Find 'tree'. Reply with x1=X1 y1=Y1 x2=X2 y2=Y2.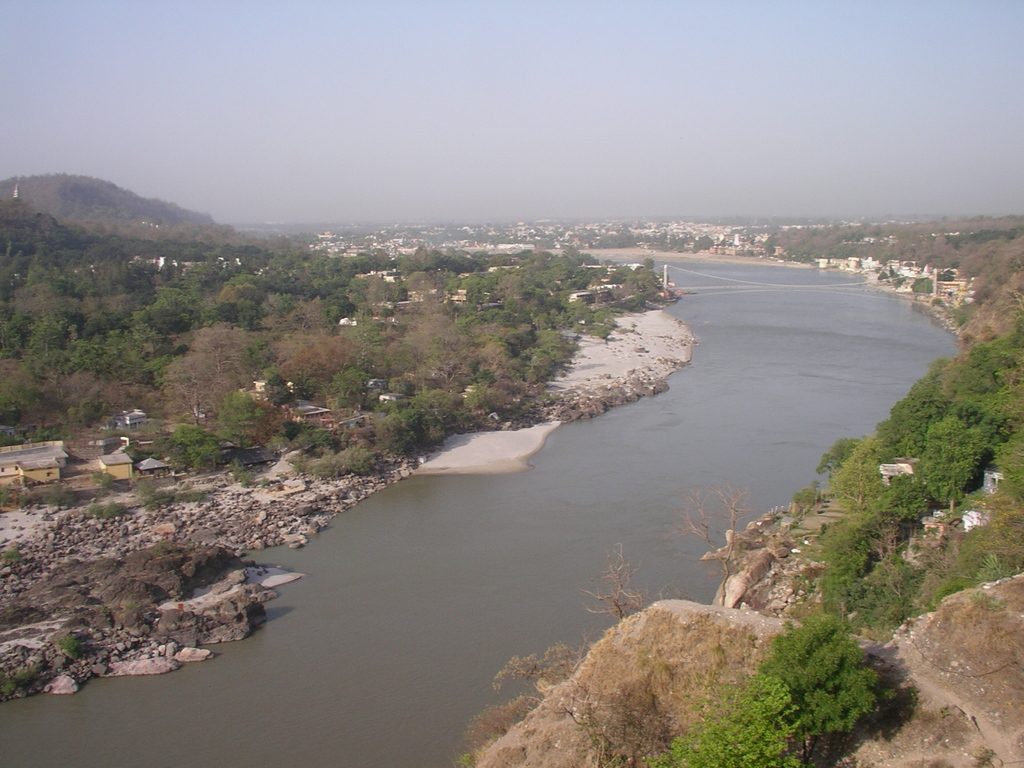
x1=278 y1=332 x2=321 y2=390.
